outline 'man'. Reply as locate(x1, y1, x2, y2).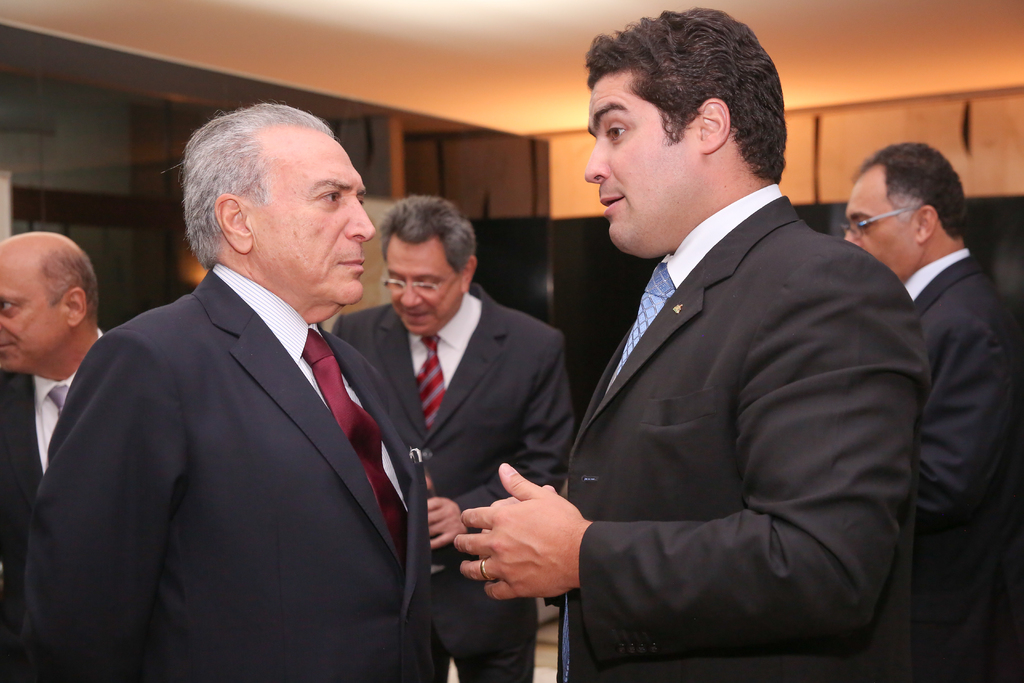
locate(0, 229, 104, 682).
